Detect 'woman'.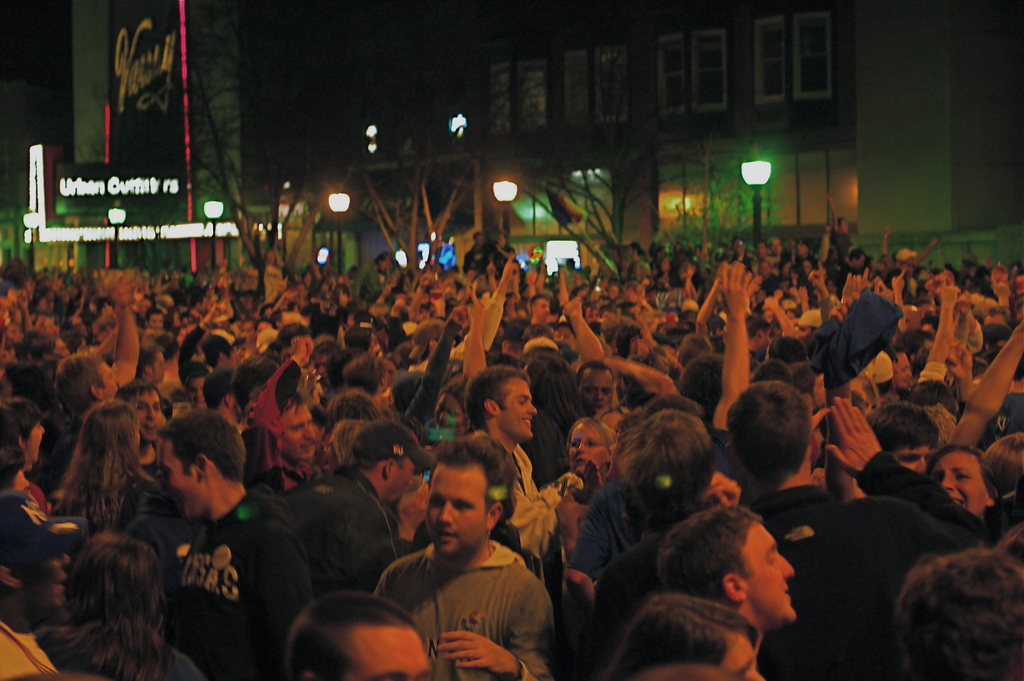
Detected at bbox=(925, 441, 1002, 523).
